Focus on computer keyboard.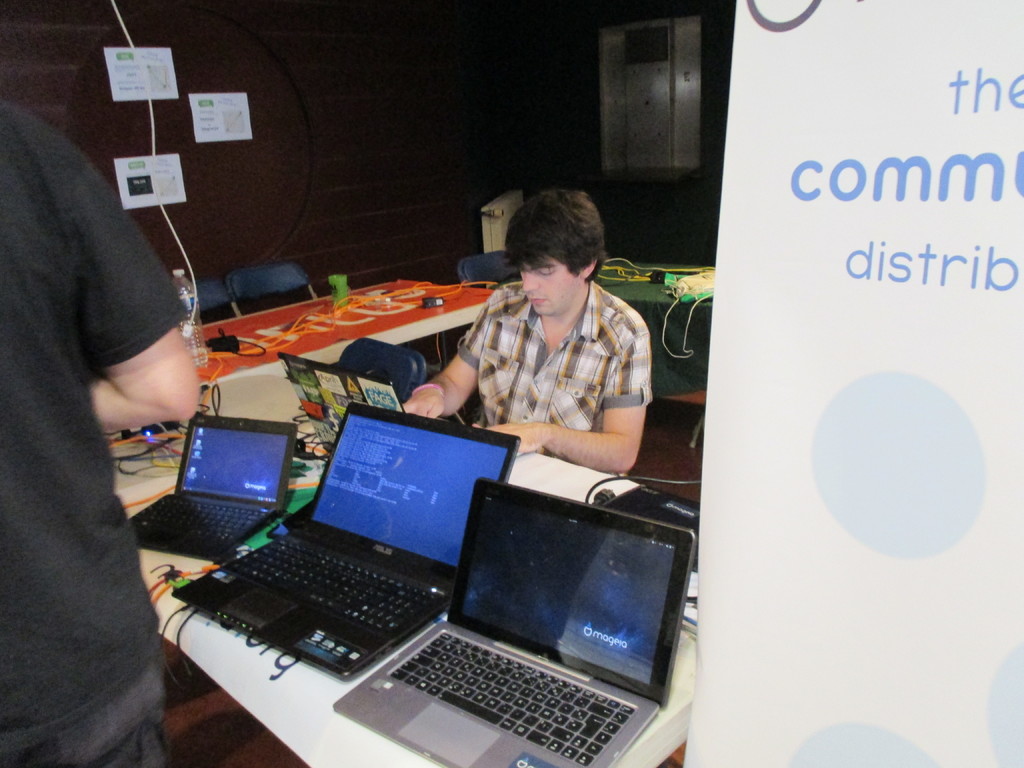
Focused at {"x1": 385, "y1": 630, "x2": 641, "y2": 767}.
